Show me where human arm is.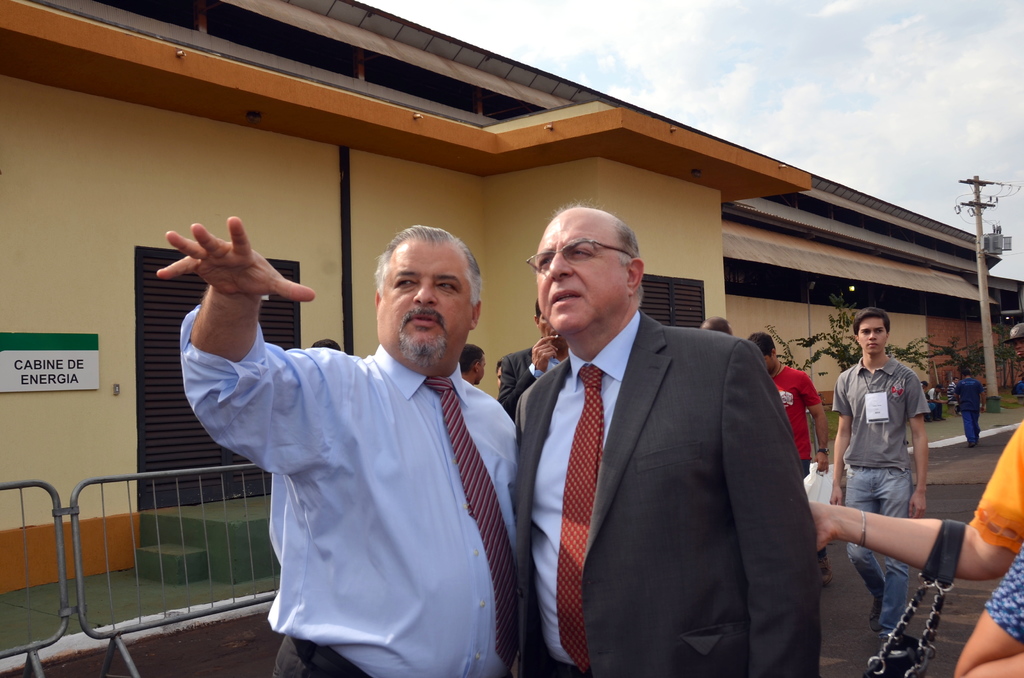
human arm is at locate(801, 374, 829, 472).
